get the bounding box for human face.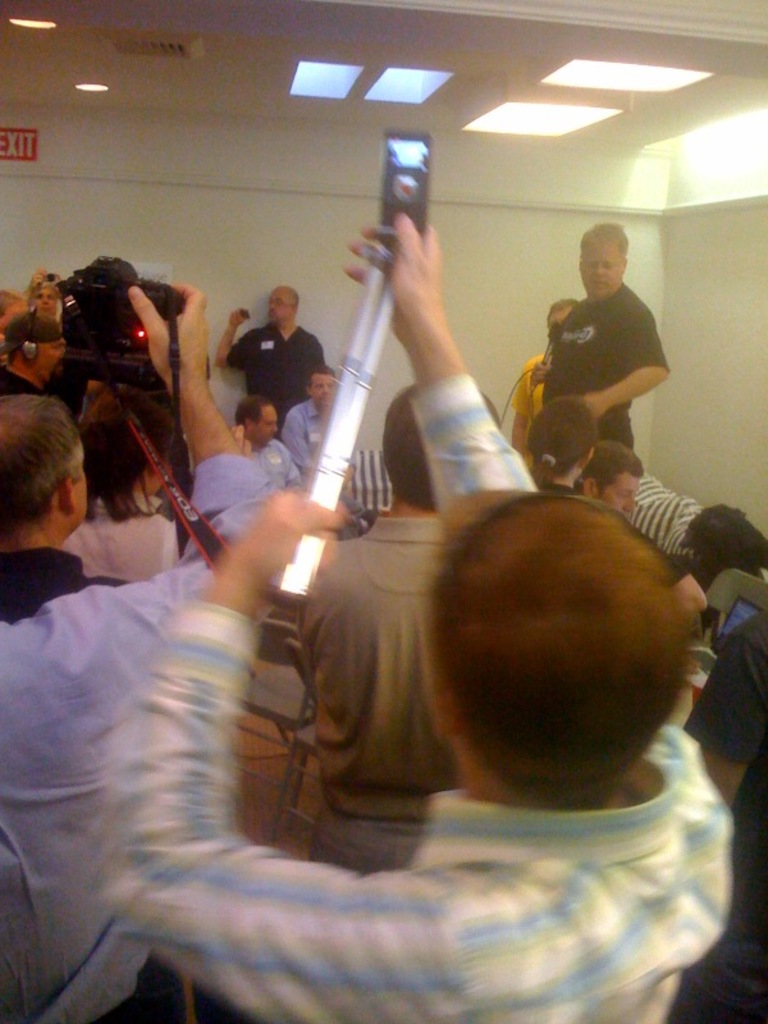
(x1=81, y1=453, x2=93, y2=508).
